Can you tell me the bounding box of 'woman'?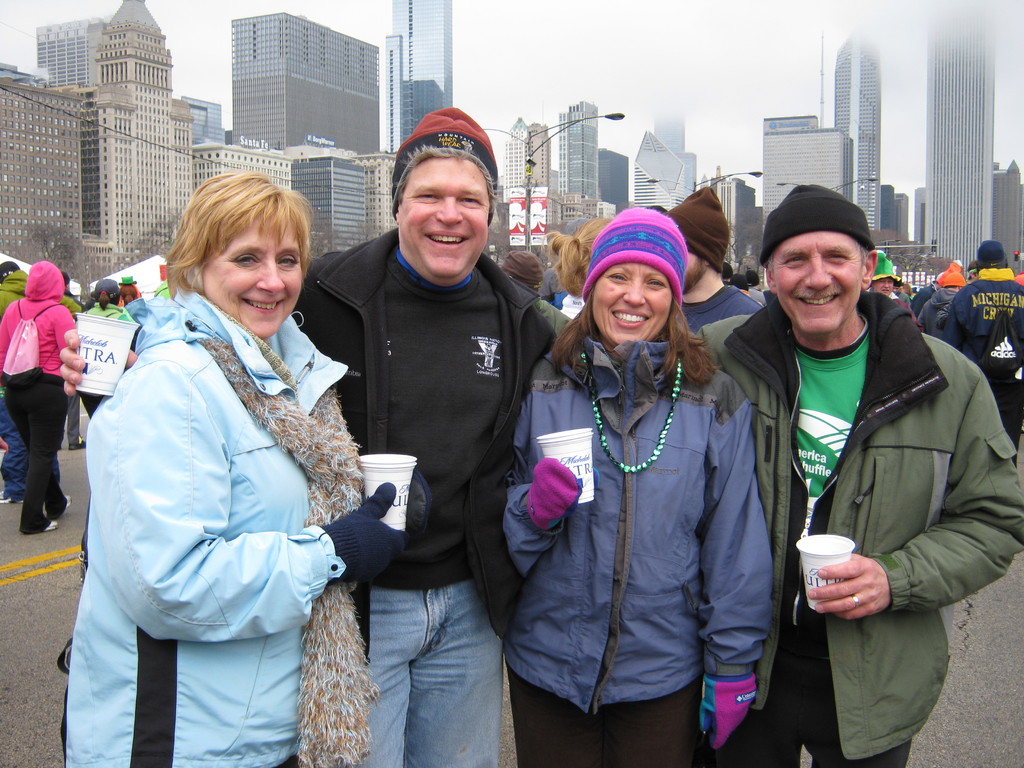
box(78, 278, 139, 420).
